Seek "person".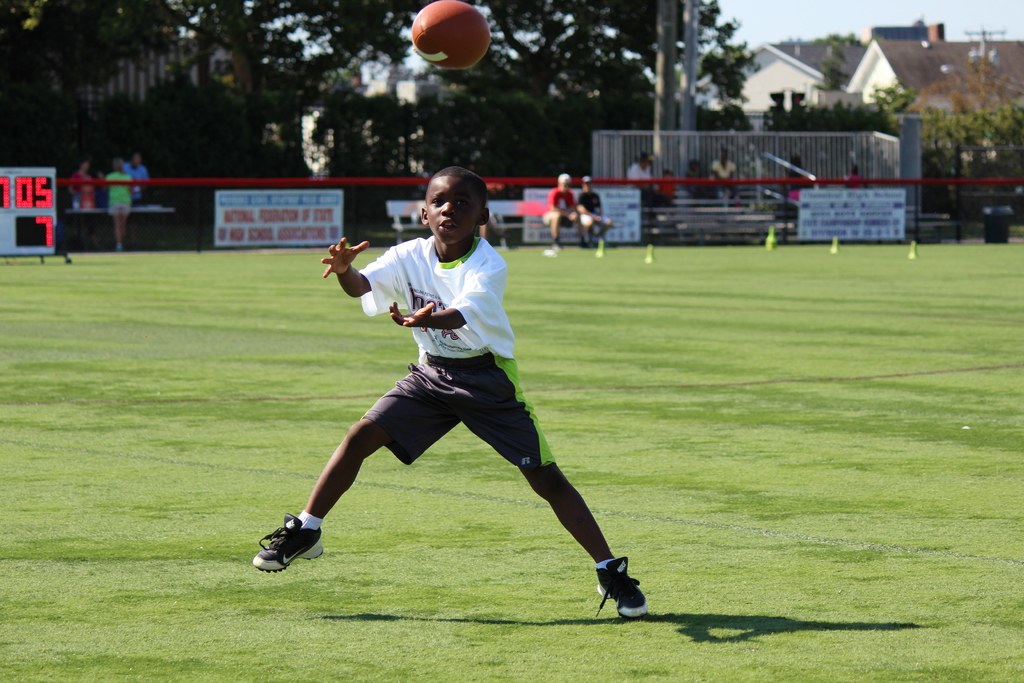
bbox=[104, 154, 135, 257].
